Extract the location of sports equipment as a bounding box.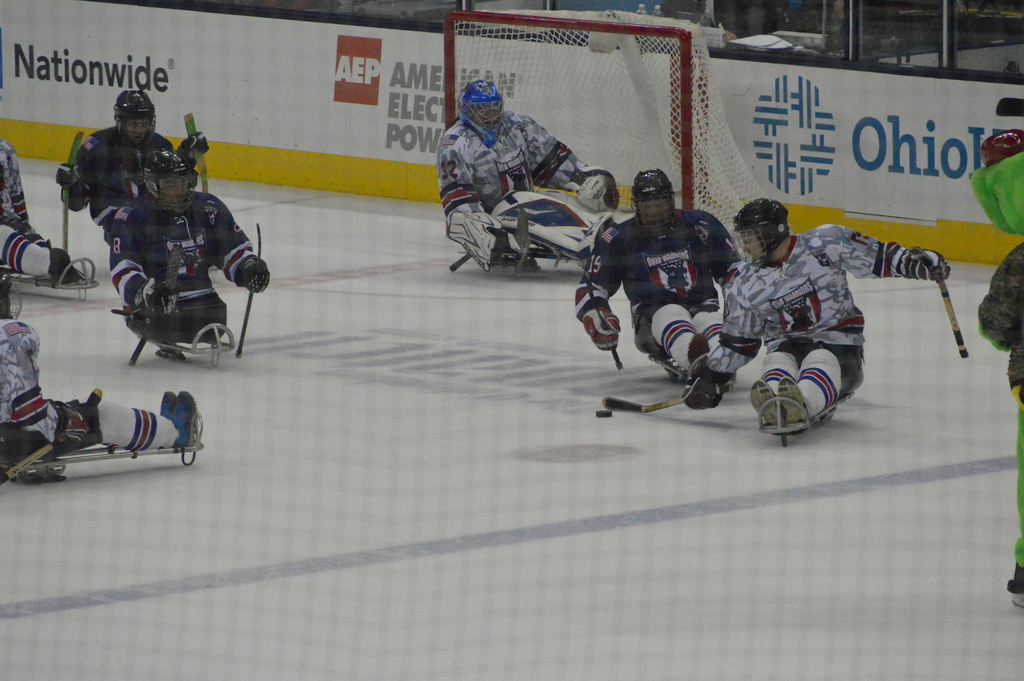
584/264/625/372.
